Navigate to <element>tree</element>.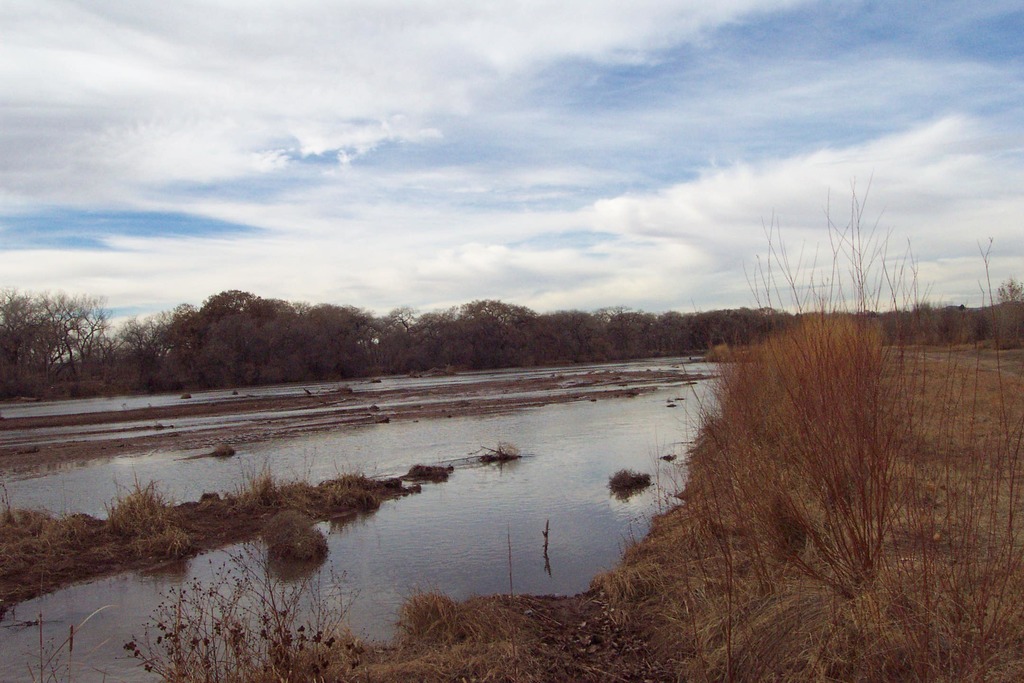
Navigation target: left=659, top=264, right=964, bottom=625.
